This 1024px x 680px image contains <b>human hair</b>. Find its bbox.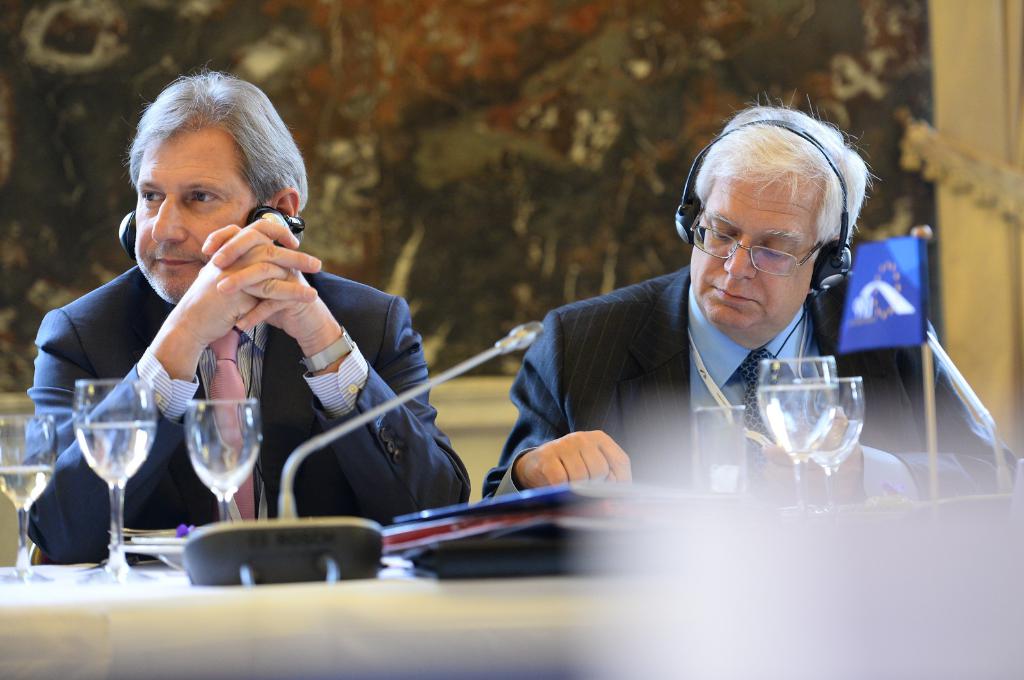
bbox(691, 106, 865, 256).
